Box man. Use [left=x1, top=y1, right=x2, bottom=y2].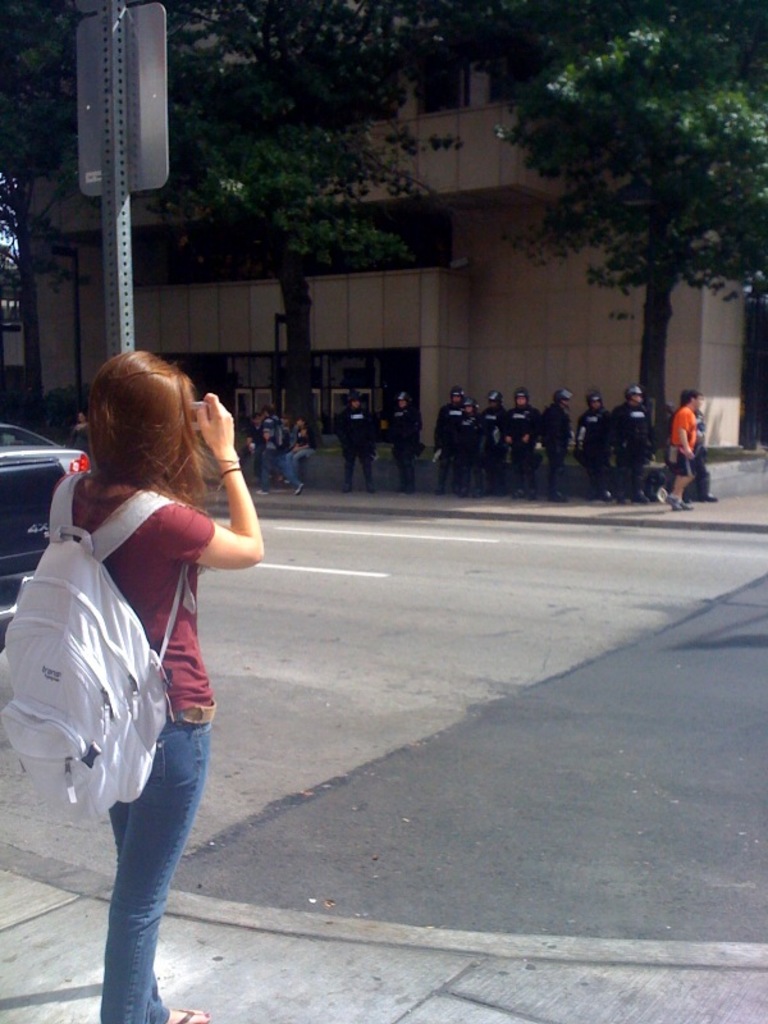
[left=662, top=385, right=691, bottom=516].
